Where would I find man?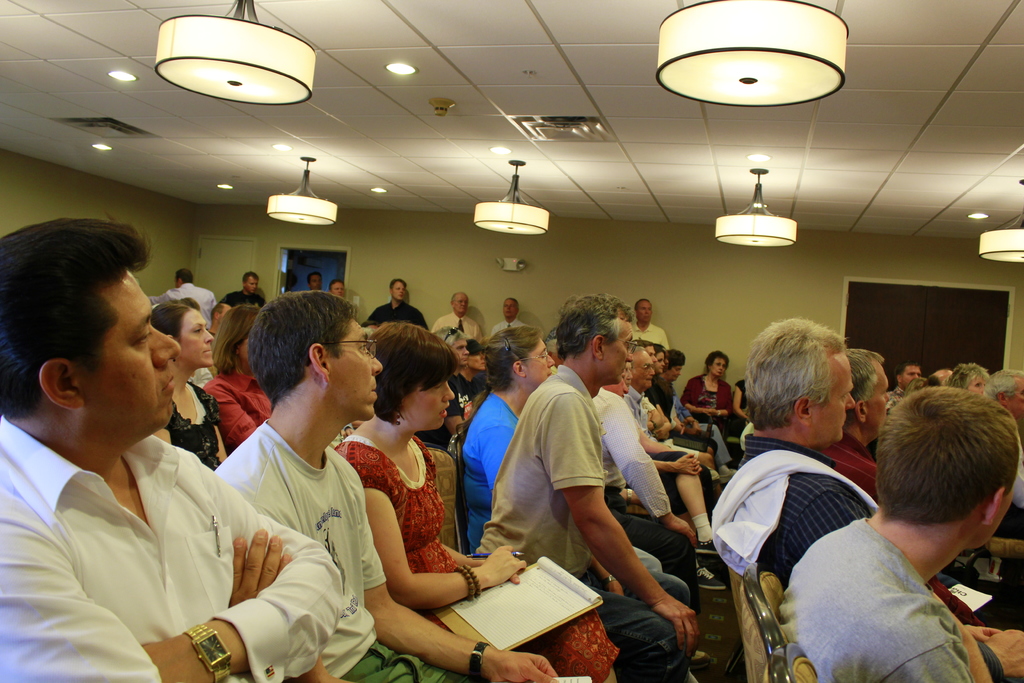
At 432,290,483,343.
